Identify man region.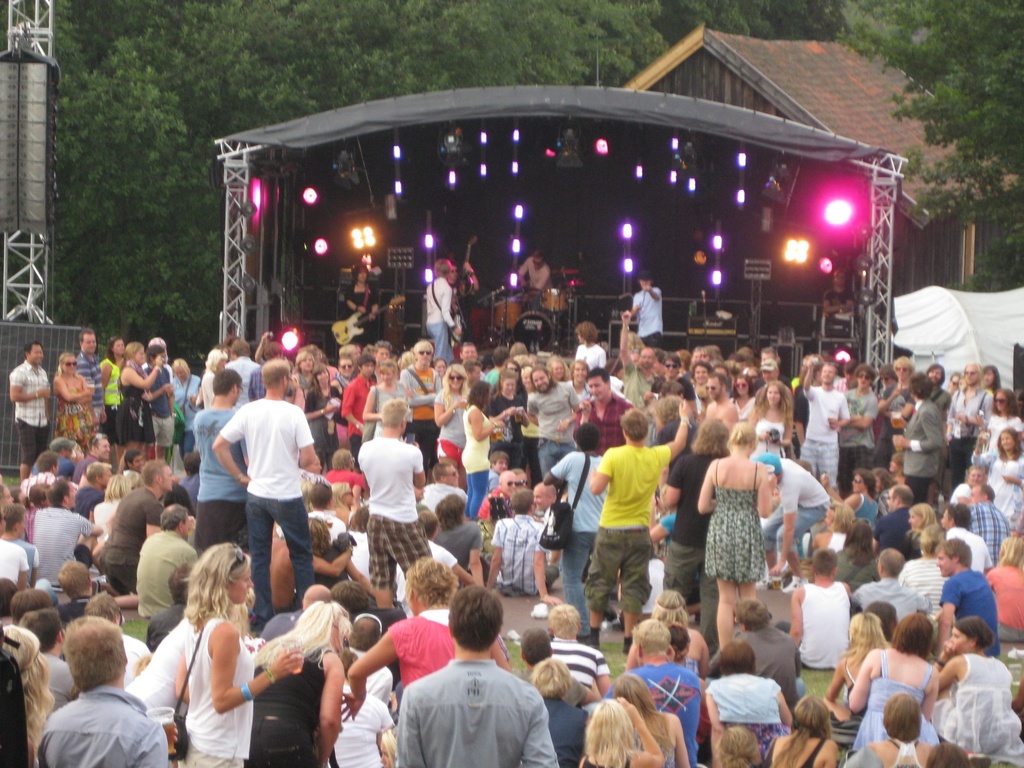
Region: crop(356, 400, 438, 606).
